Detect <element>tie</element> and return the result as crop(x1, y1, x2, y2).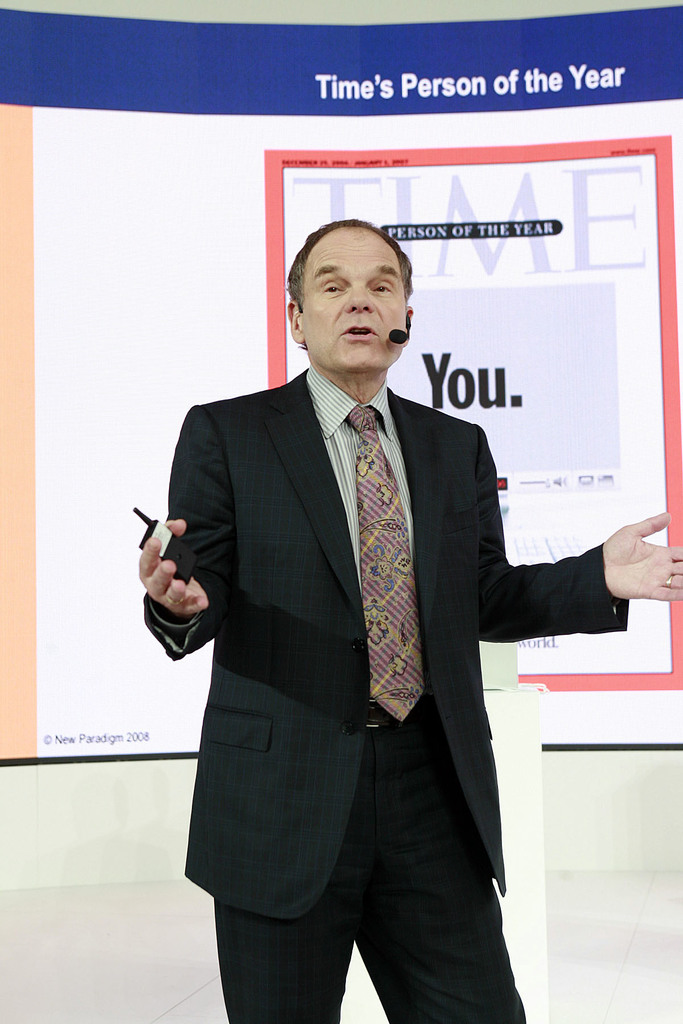
crop(340, 405, 431, 729).
